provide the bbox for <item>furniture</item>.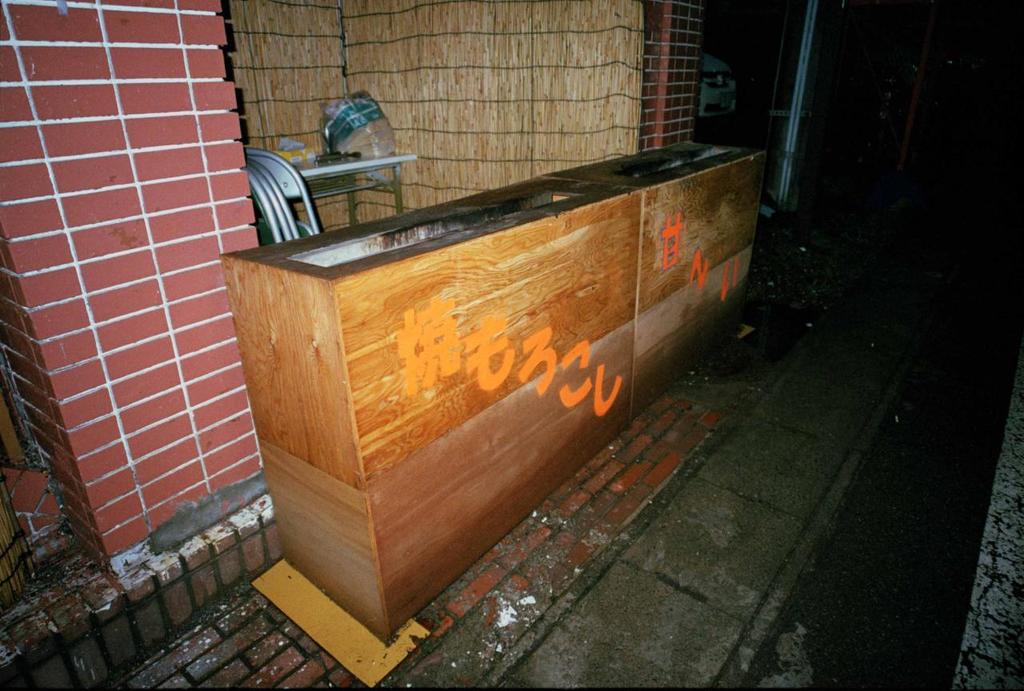
[296,148,416,228].
